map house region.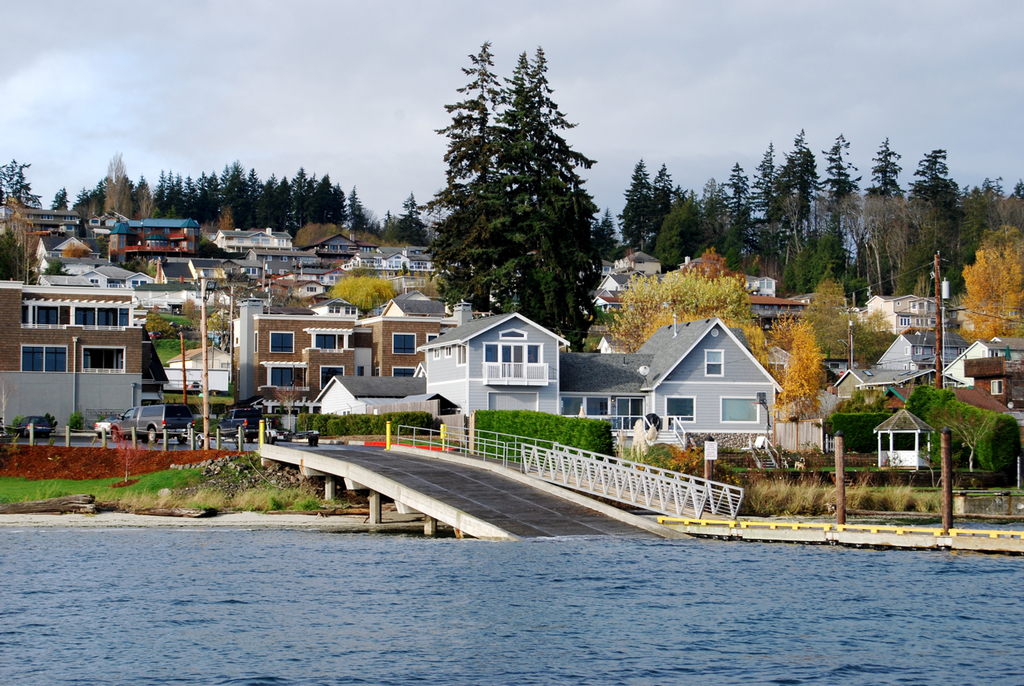
Mapped to locate(305, 227, 356, 264).
